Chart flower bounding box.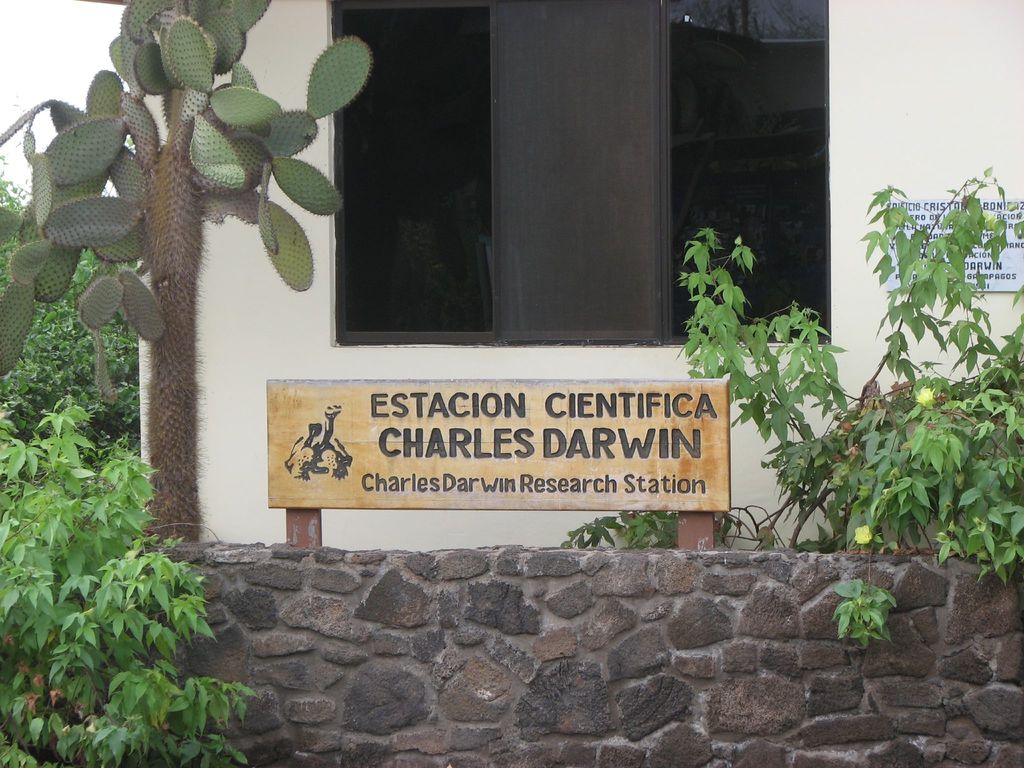
Charted: [855, 523, 877, 545].
